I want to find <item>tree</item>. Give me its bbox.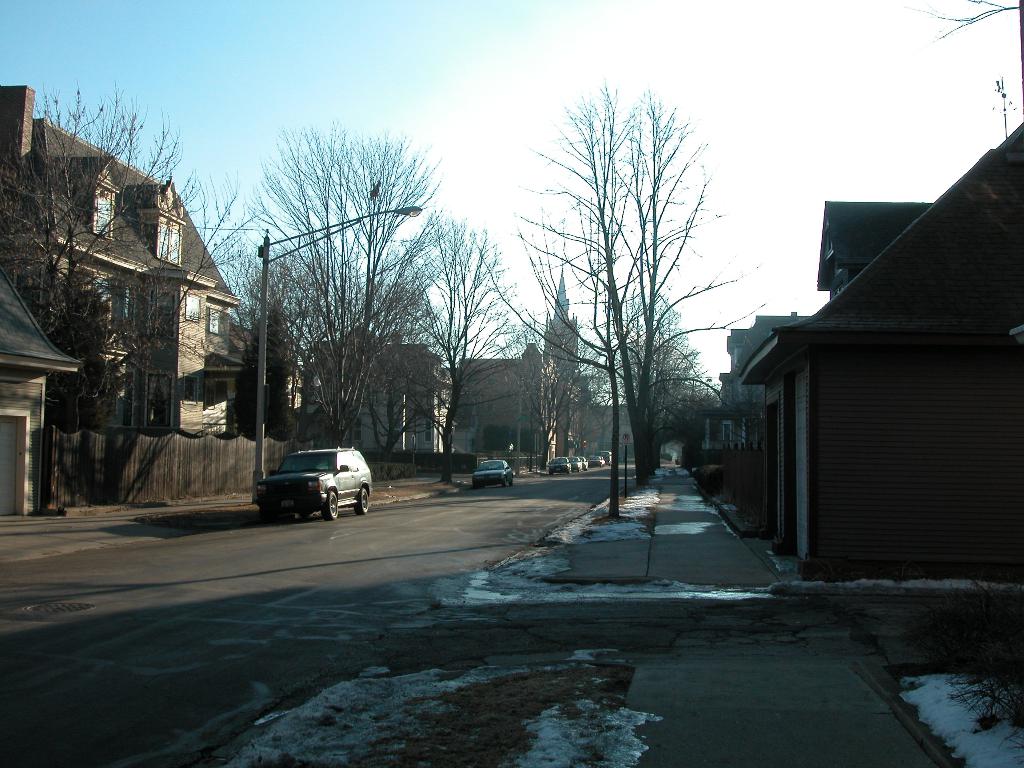
(902, 0, 1023, 120).
